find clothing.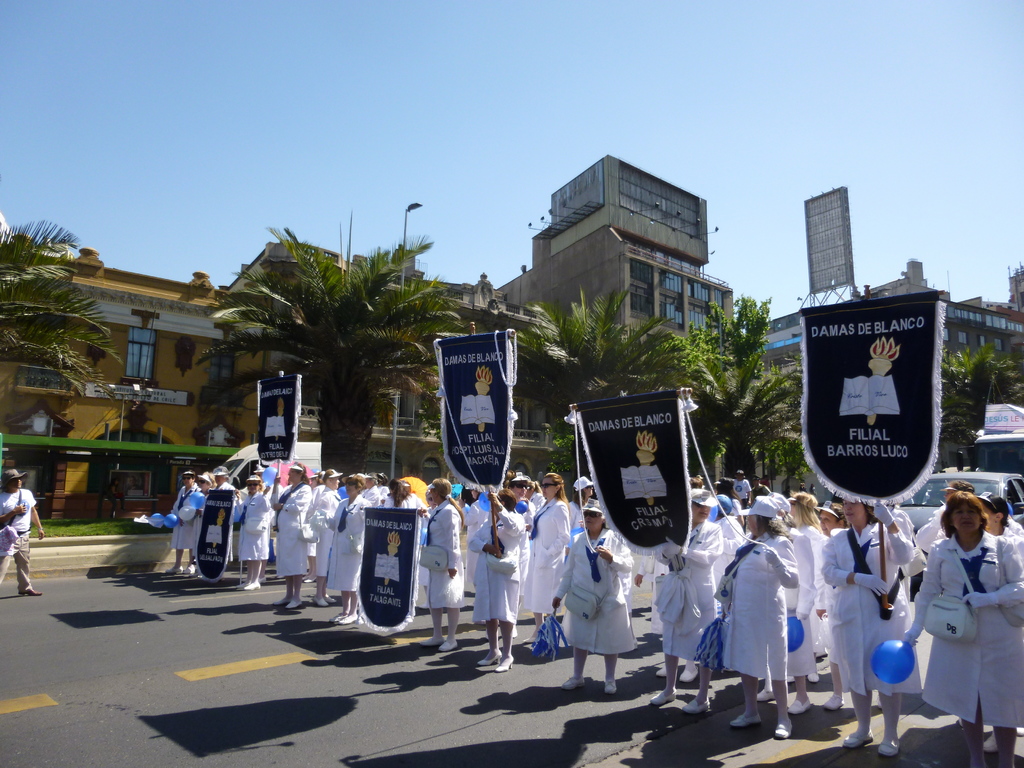
[718,534,794,682].
